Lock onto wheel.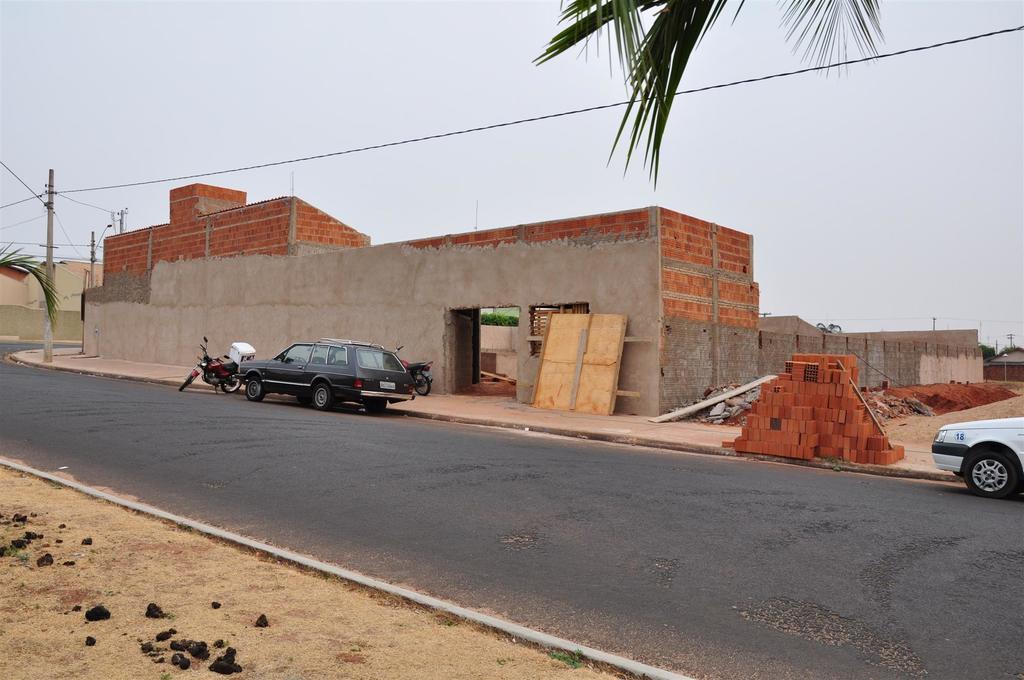
Locked: x1=219, y1=375, x2=244, y2=391.
